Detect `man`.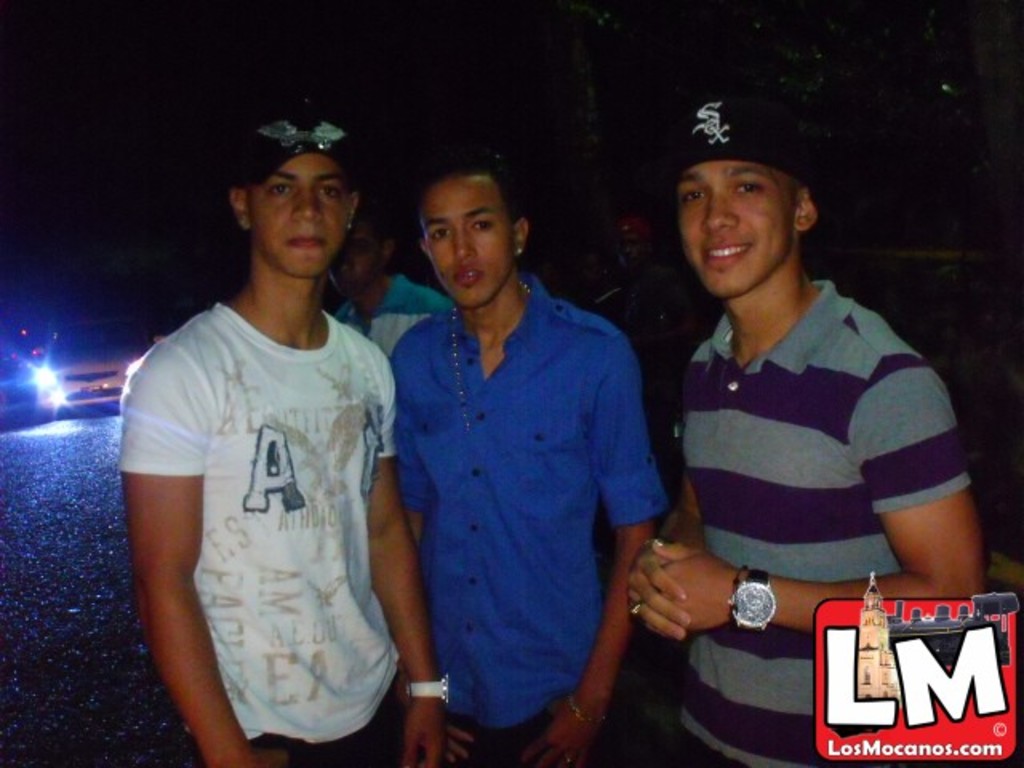
Detected at {"x1": 326, "y1": 195, "x2": 453, "y2": 354}.
